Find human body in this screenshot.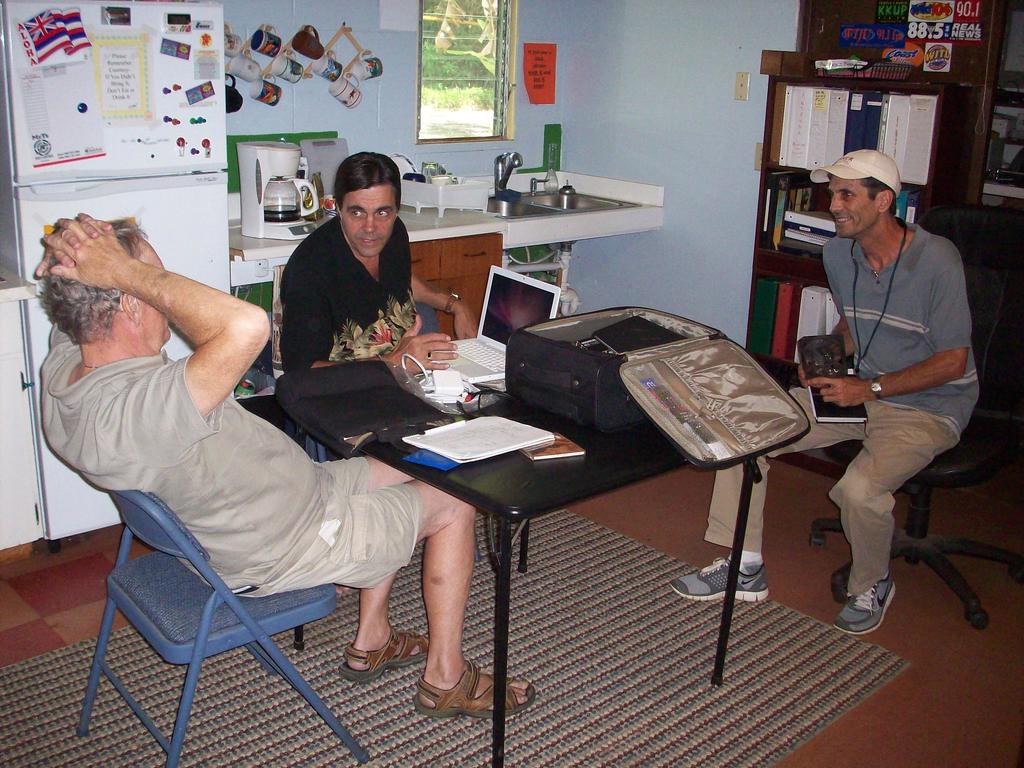
The bounding box for human body is [34, 212, 536, 720].
